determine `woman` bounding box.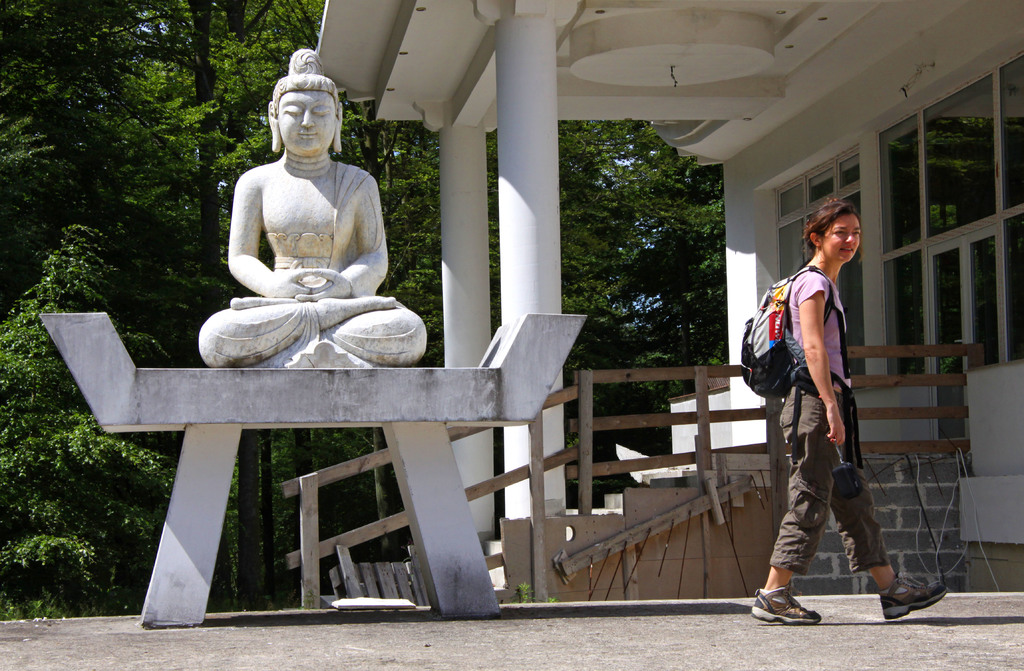
Determined: 748/188/892/635.
